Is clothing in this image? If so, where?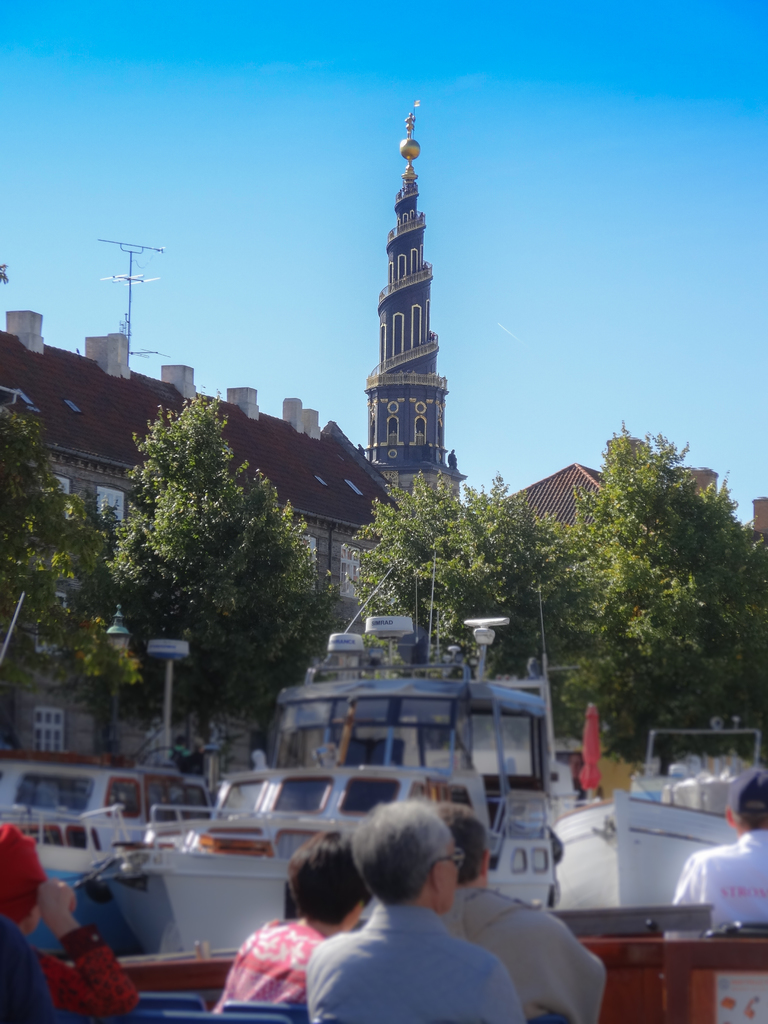
Yes, at {"x1": 0, "y1": 823, "x2": 143, "y2": 1008}.
